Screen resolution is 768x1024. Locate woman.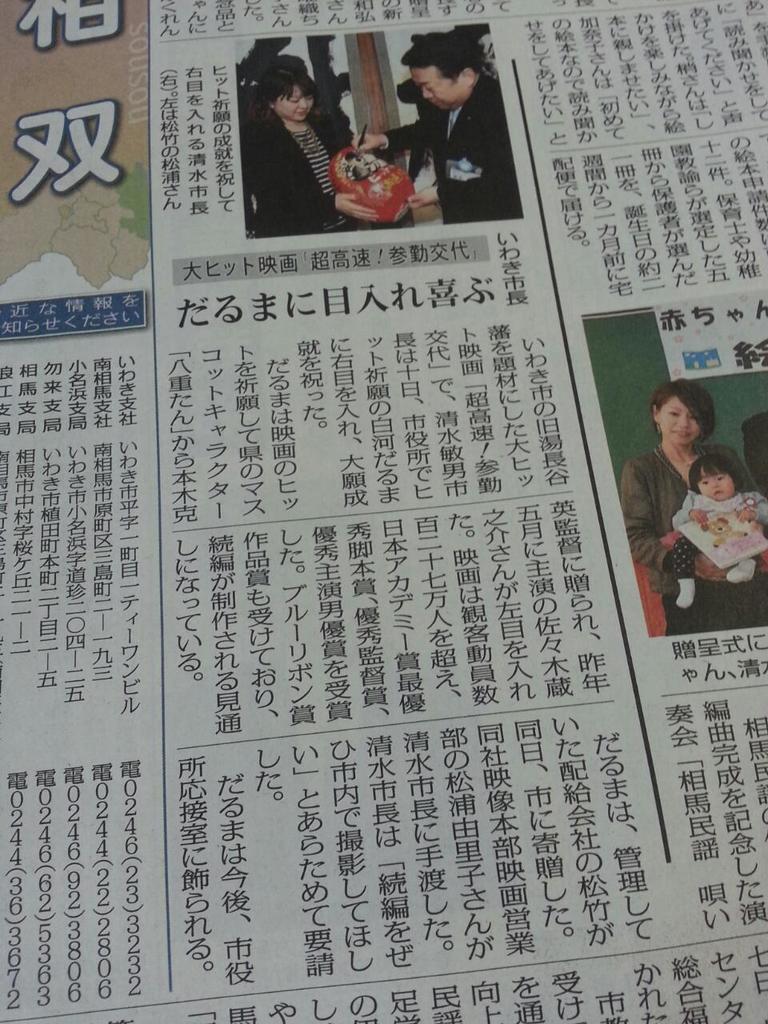
crop(639, 355, 750, 643).
